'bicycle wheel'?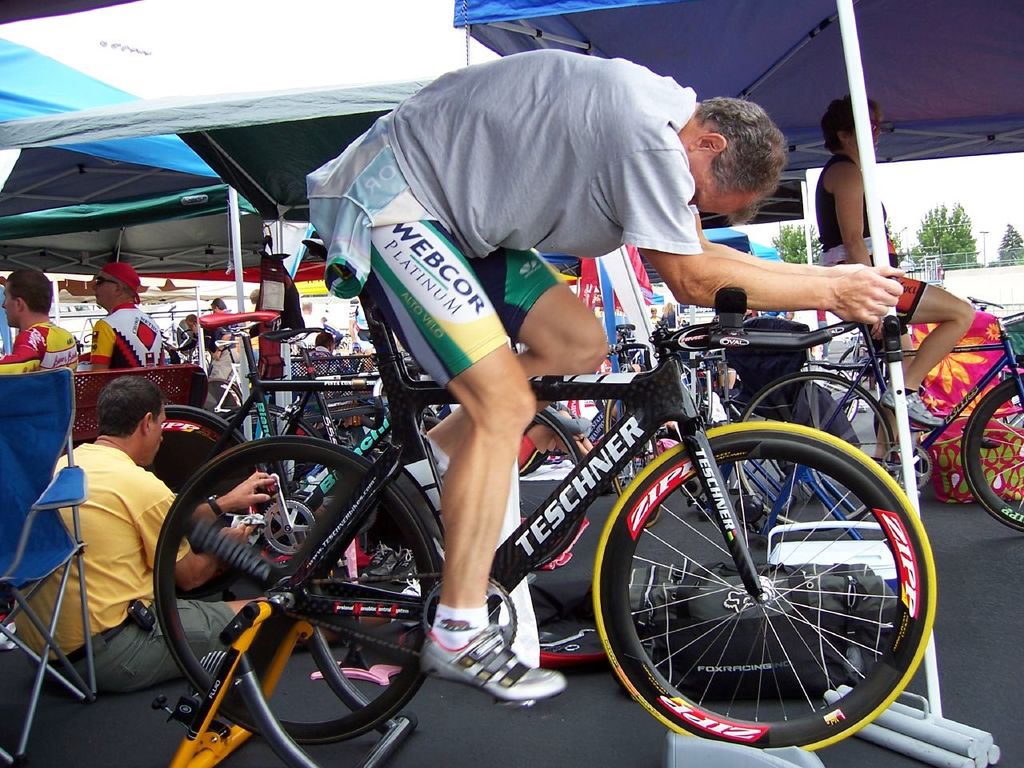
(958, 372, 1023, 538)
